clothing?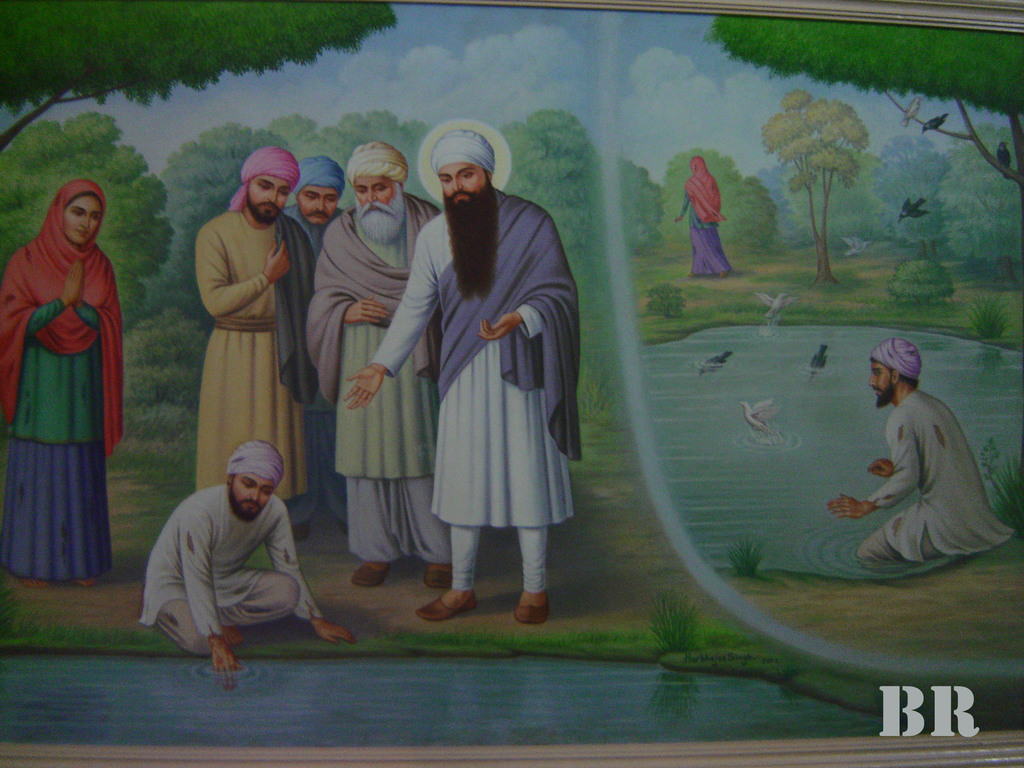
x1=852 y1=388 x2=1010 y2=563
